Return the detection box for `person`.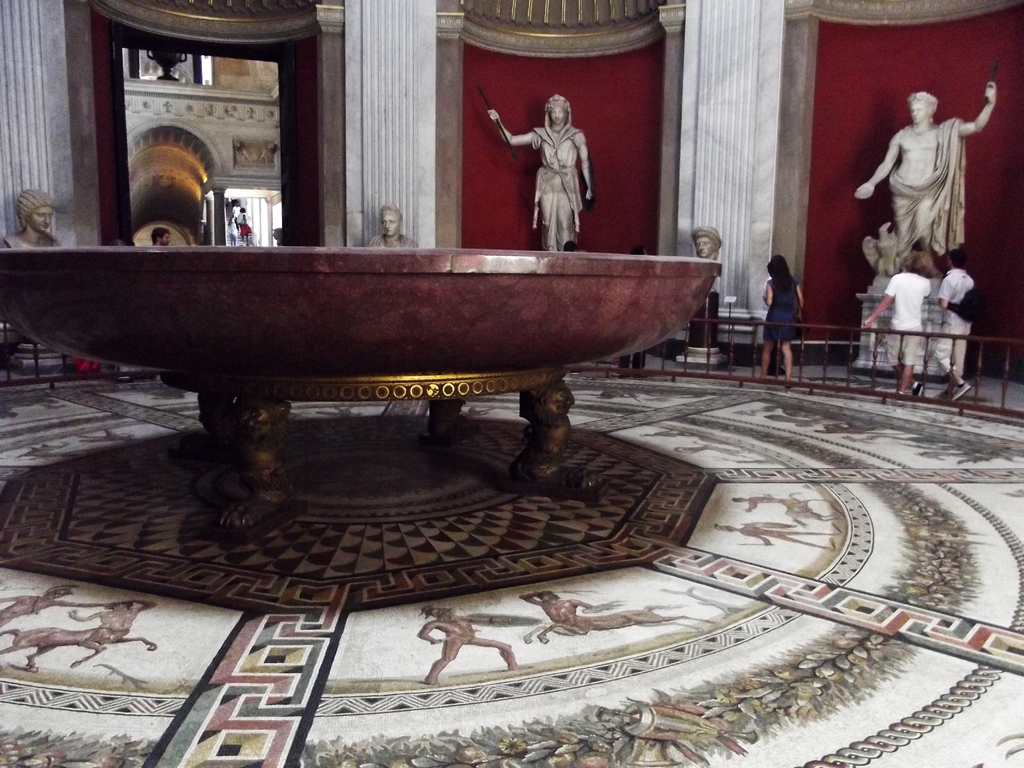
detection(763, 248, 803, 376).
